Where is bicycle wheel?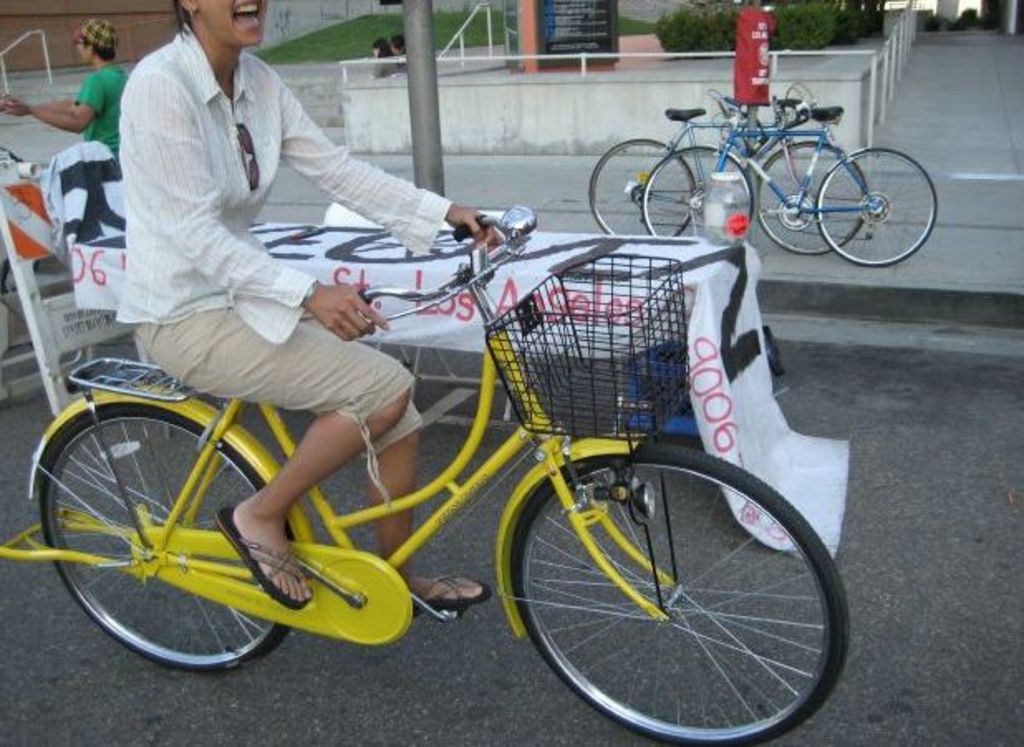
585, 136, 699, 247.
